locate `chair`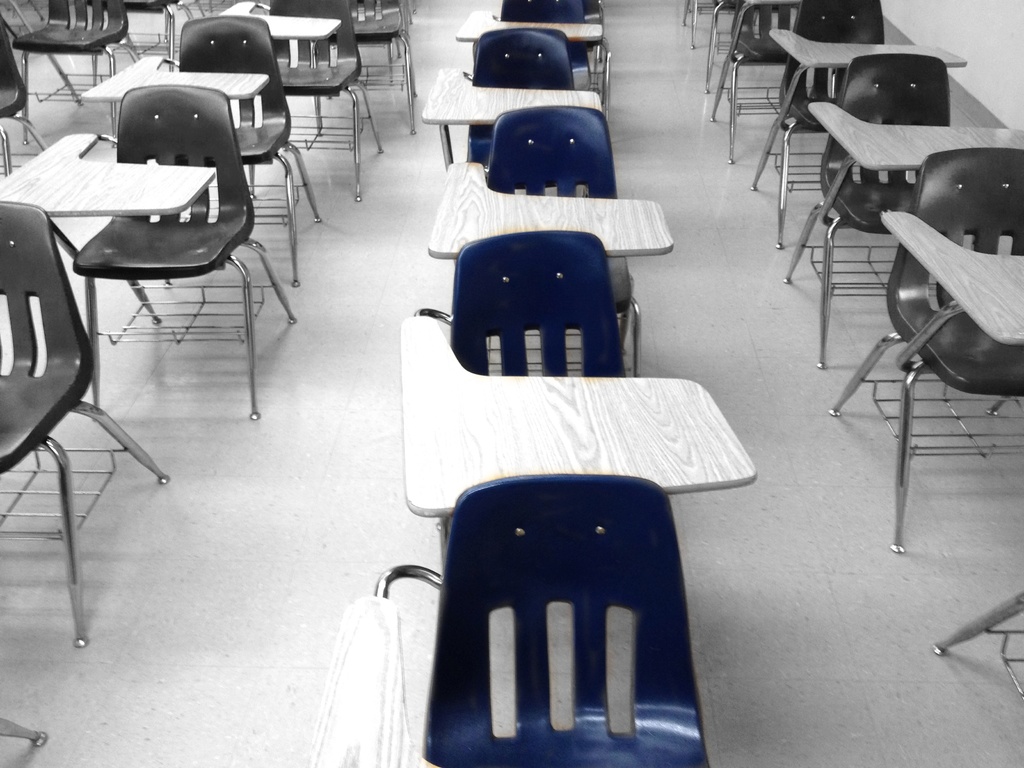
pyautogui.locateOnScreen(779, 49, 1023, 373)
